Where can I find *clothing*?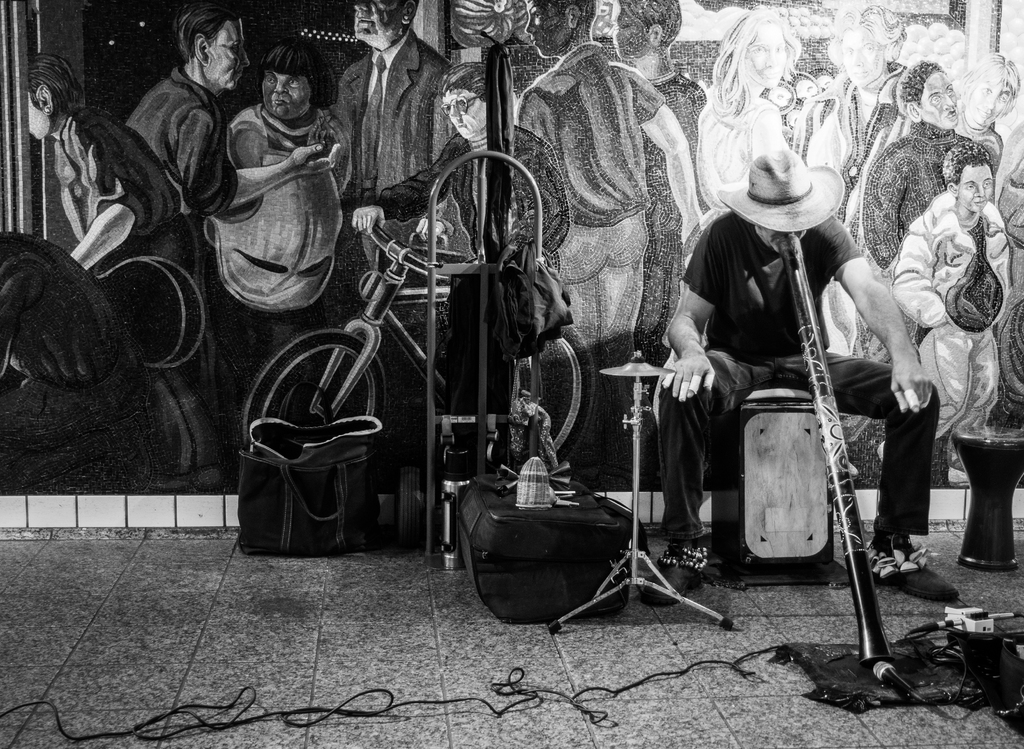
You can find it at x1=203, y1=101, x2=350, y2=317.
